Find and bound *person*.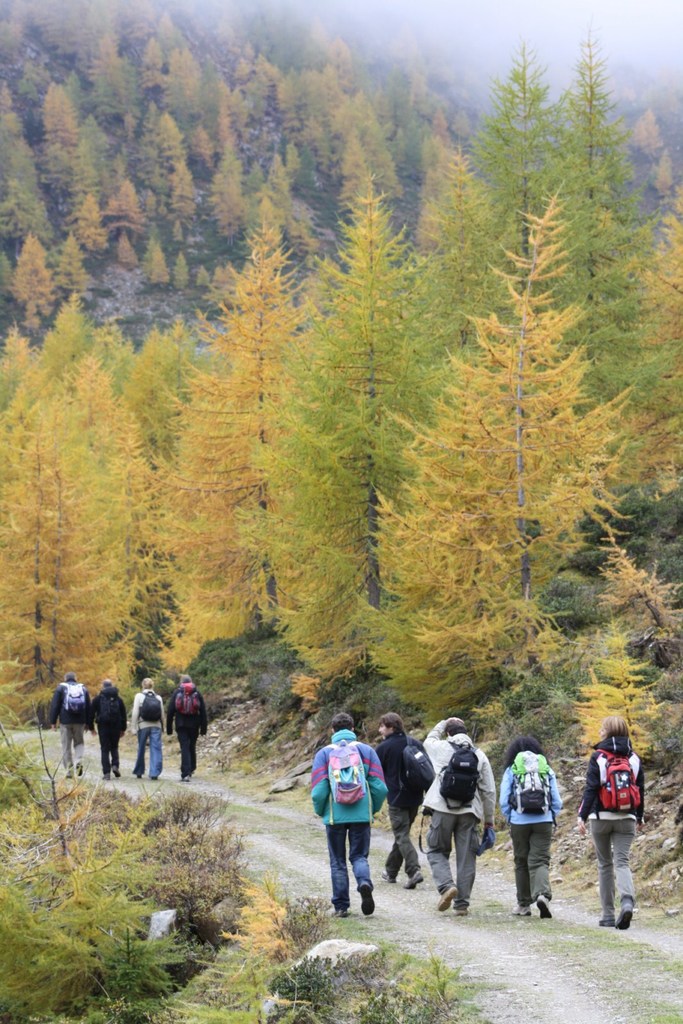
Bound: crop(163, 673, 209, 783).
